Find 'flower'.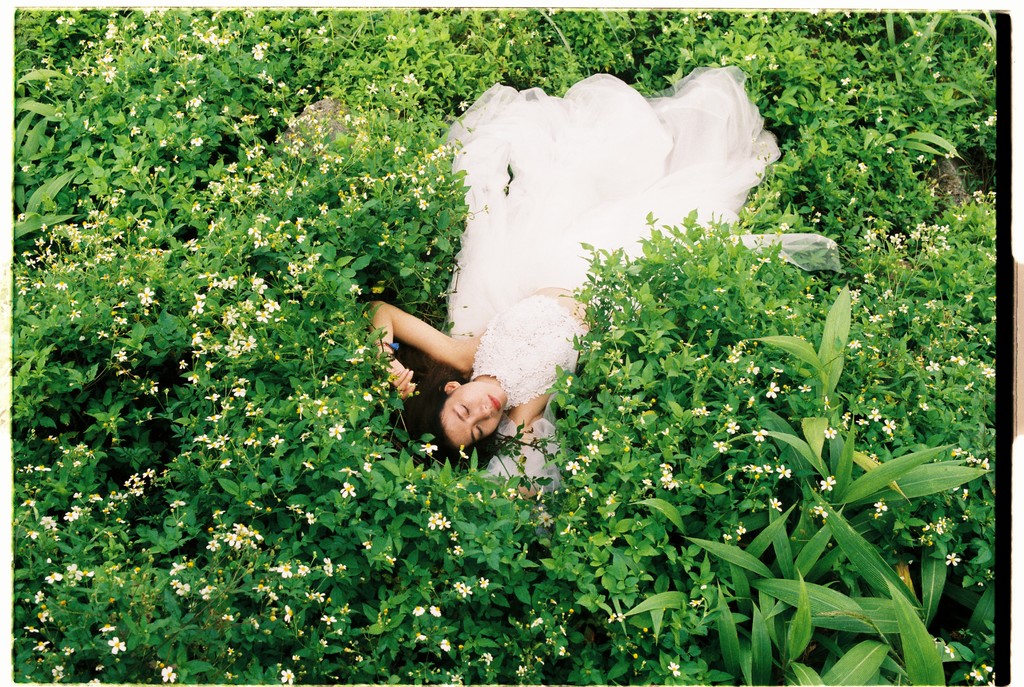
Rect(973, 191, 992, 208).
